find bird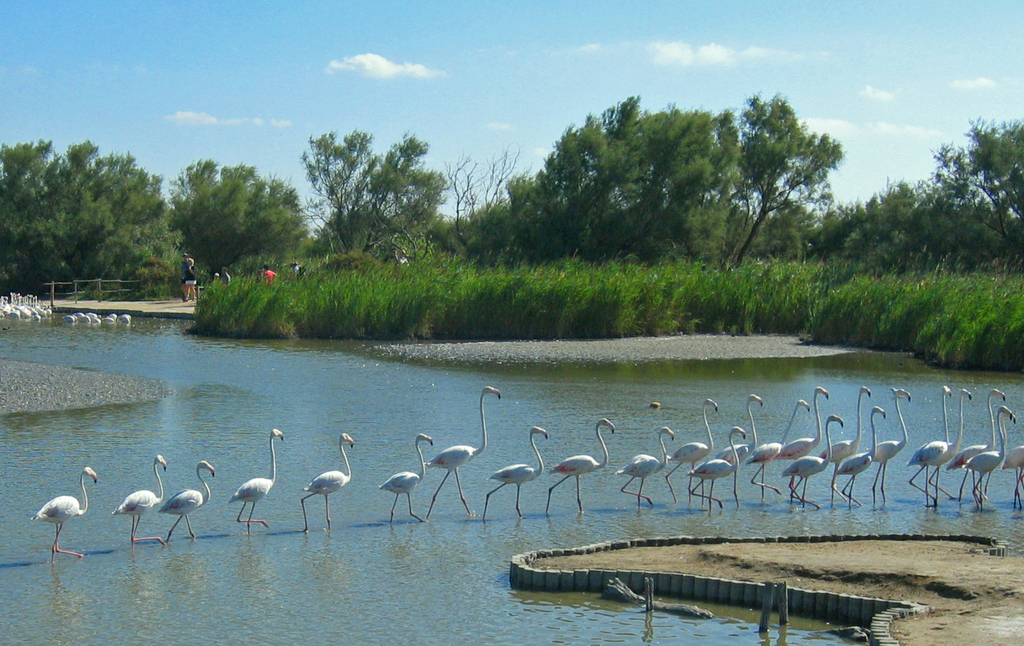
(x1=477, y1=423, x2=548, y2=524)
